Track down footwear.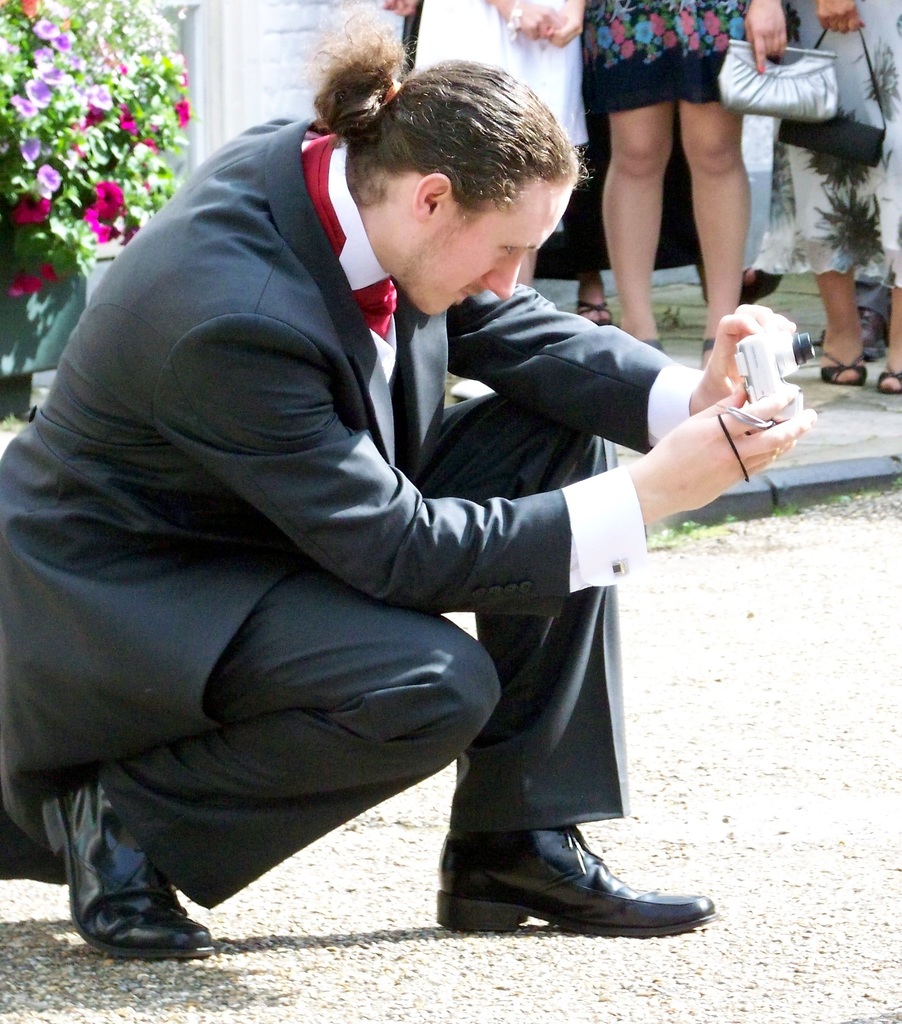
Tracked to [447, 832, 705, 945].
